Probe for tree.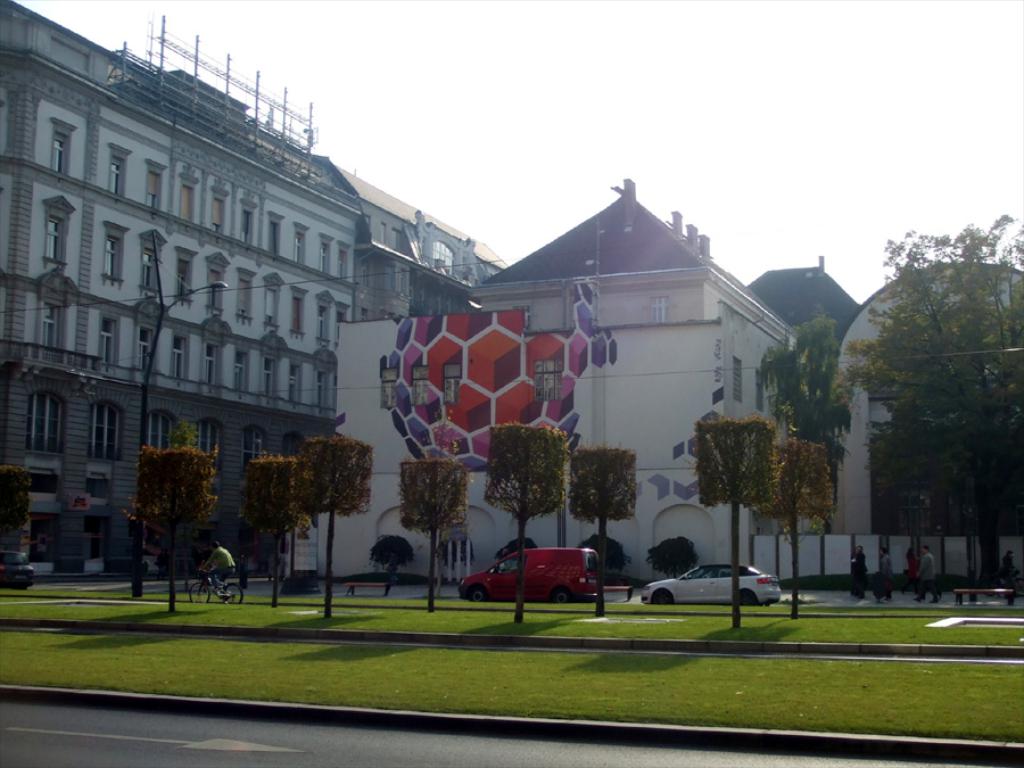
Probe result: x1=485 y1=420 x2=569 y2=626.
